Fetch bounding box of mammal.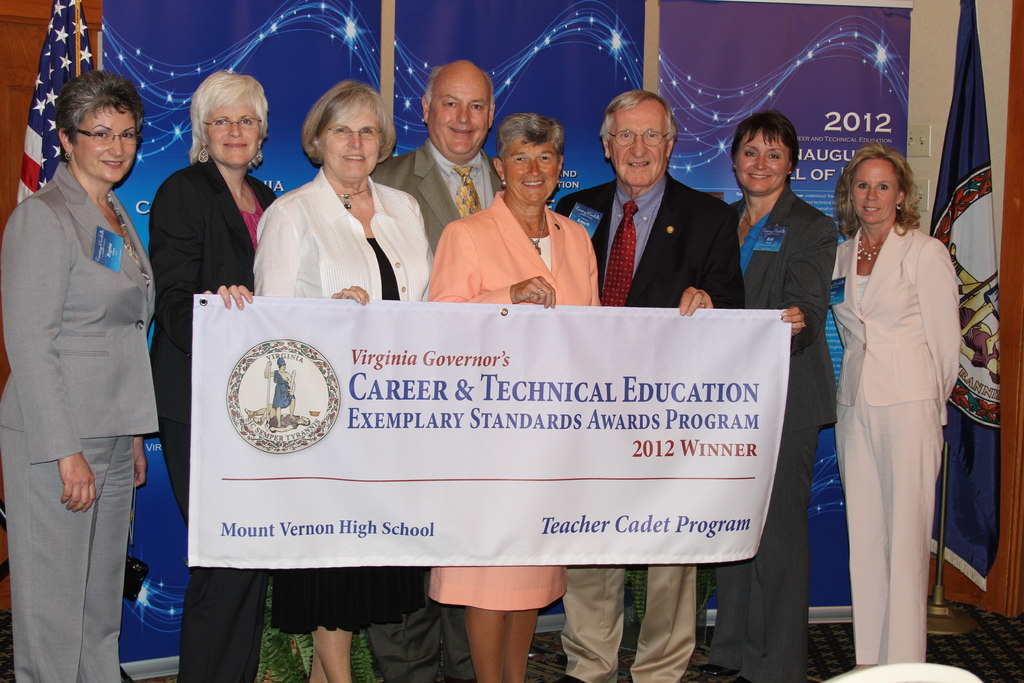
Bbox: bbox=(829, 140, 960, 668).
